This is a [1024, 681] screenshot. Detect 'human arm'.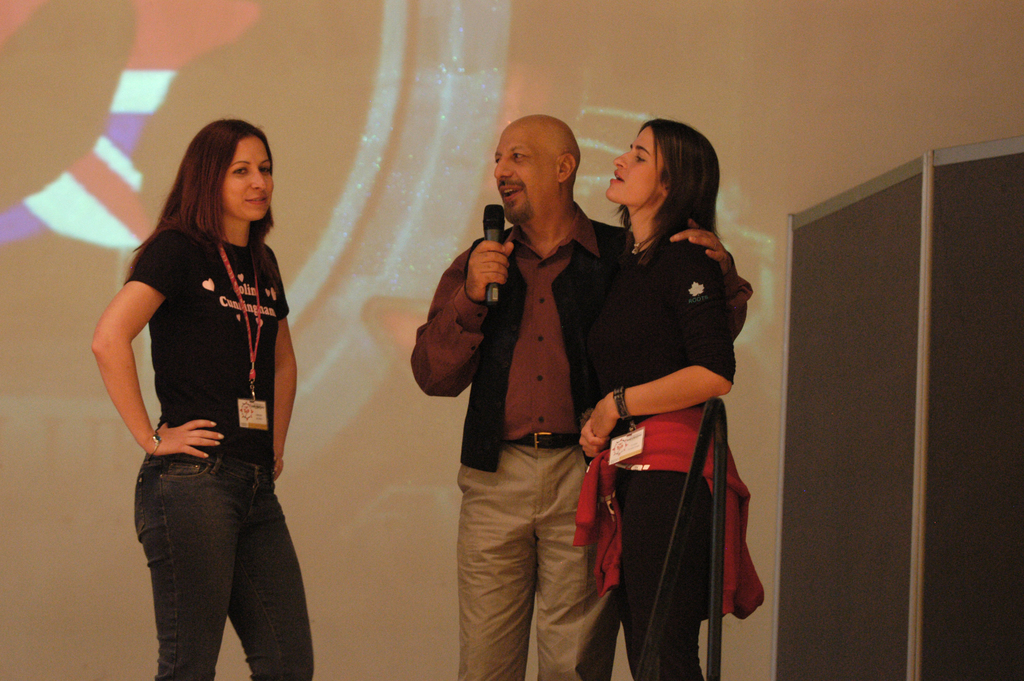
pyautogui.locateOnScreen(664, 225, 756, 341).
